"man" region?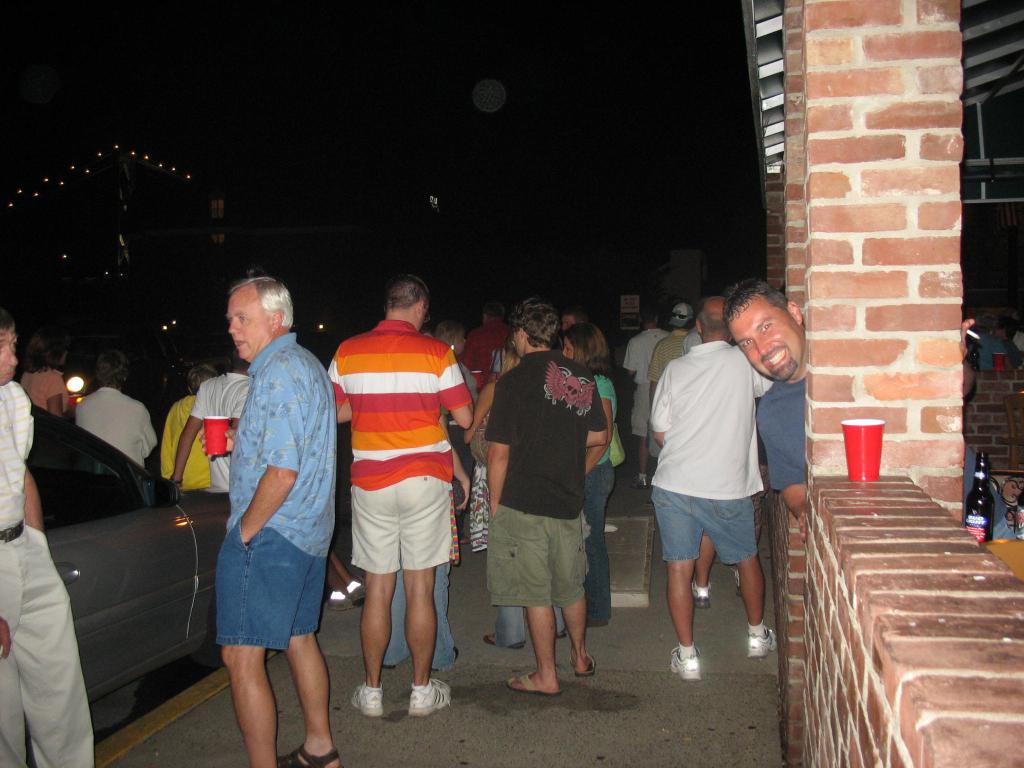
l=70, t=350, r=156, b=476
